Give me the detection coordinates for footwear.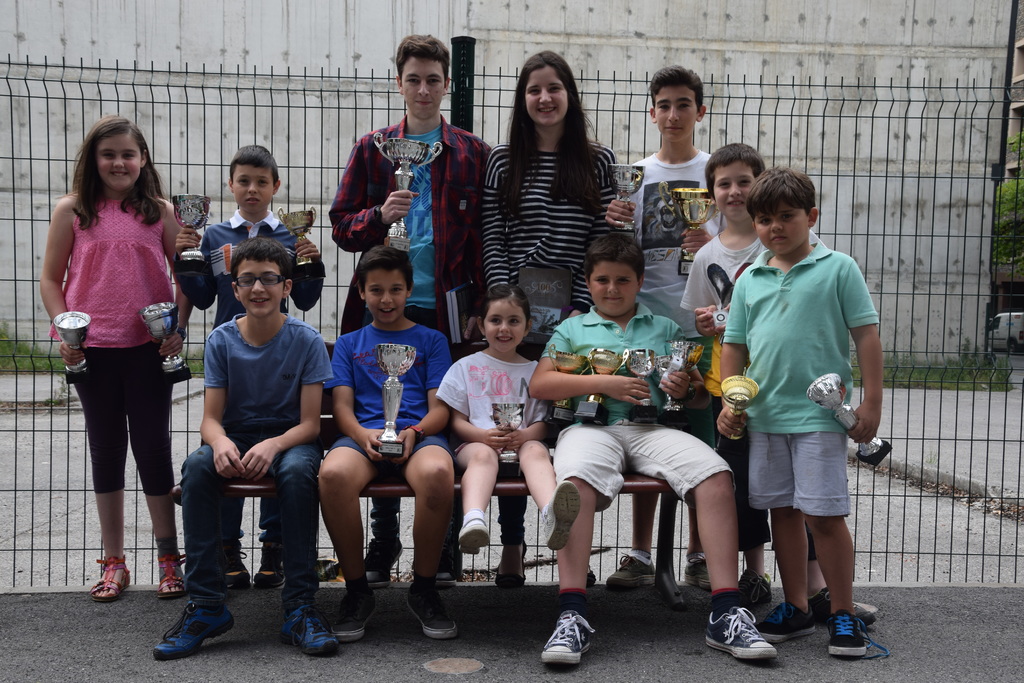
(x1=827, y1=609, x2=889, y2=668).
